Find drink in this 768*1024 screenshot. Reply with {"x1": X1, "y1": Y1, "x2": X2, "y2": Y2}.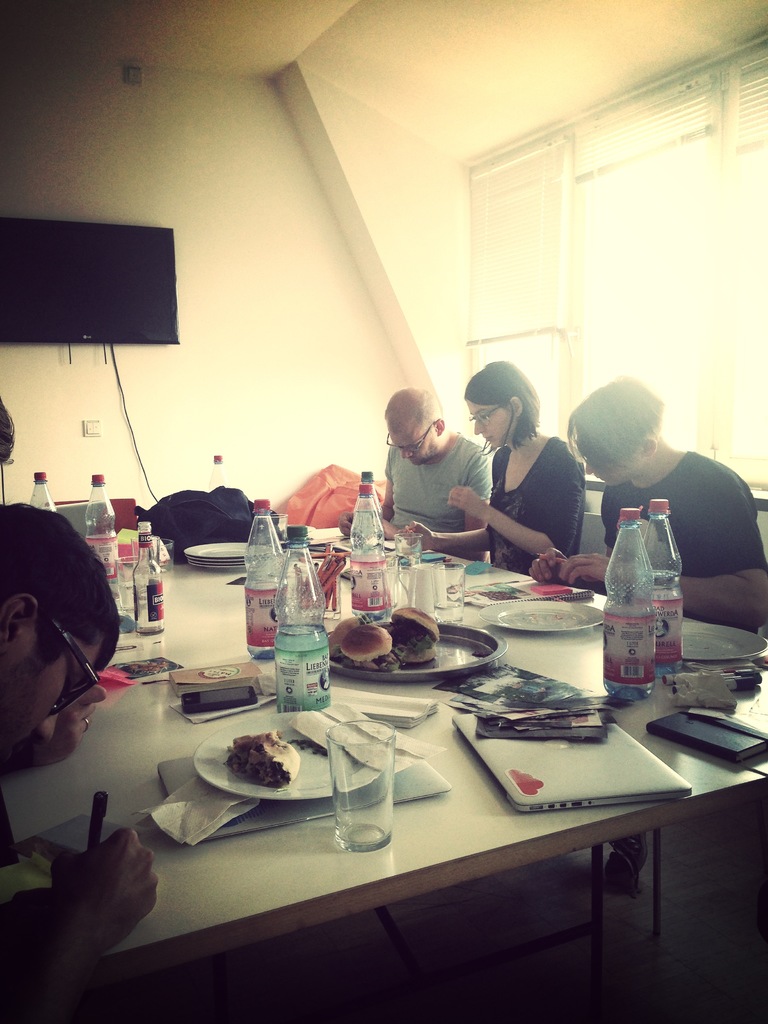
{"x1": 607, "y1": 681, "x2": 655, "y2": 698}.
